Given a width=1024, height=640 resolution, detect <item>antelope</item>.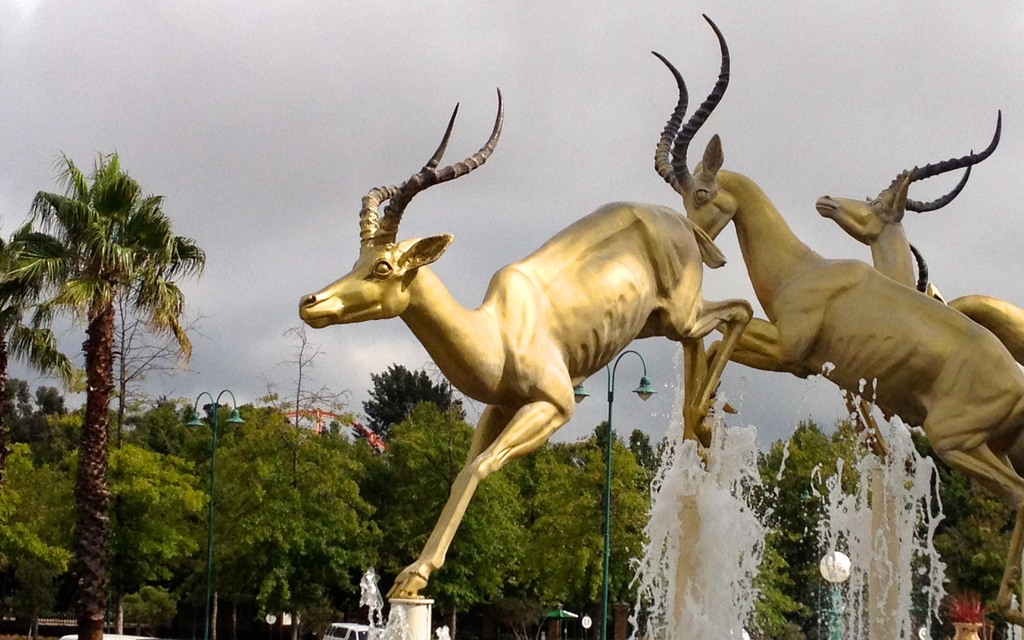
pyautogui.locateOnScreen(298, 86, 751, 601).
